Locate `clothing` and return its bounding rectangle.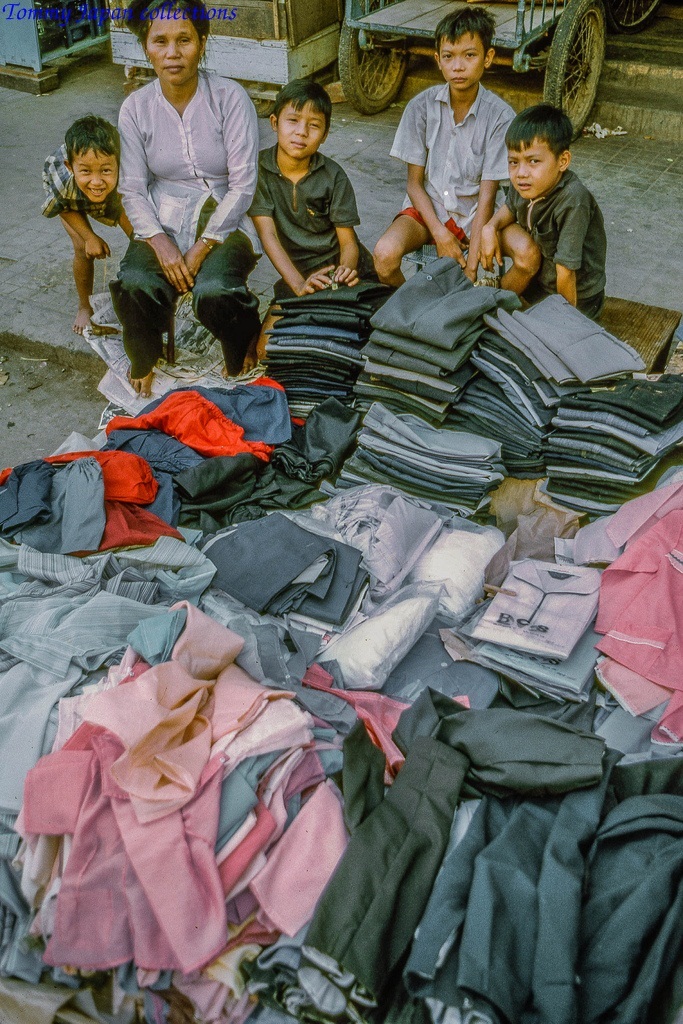
left=245, top=142, right=383, bottom=298.
